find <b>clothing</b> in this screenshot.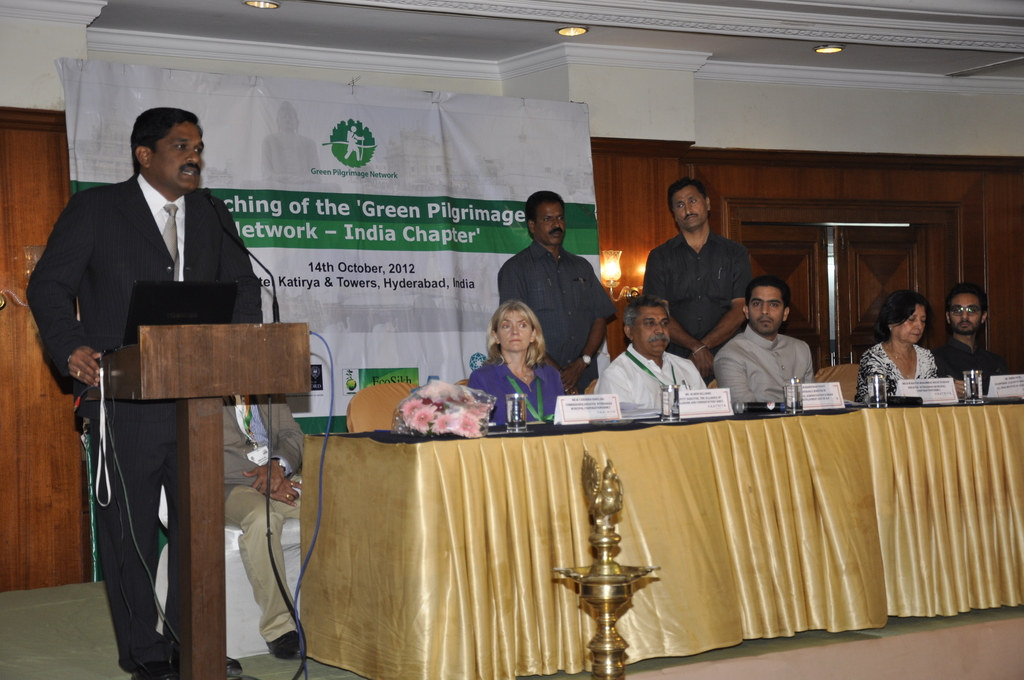
The bounding box for <b>clothing</b> is bbox=[221, 391, 307, 646].
